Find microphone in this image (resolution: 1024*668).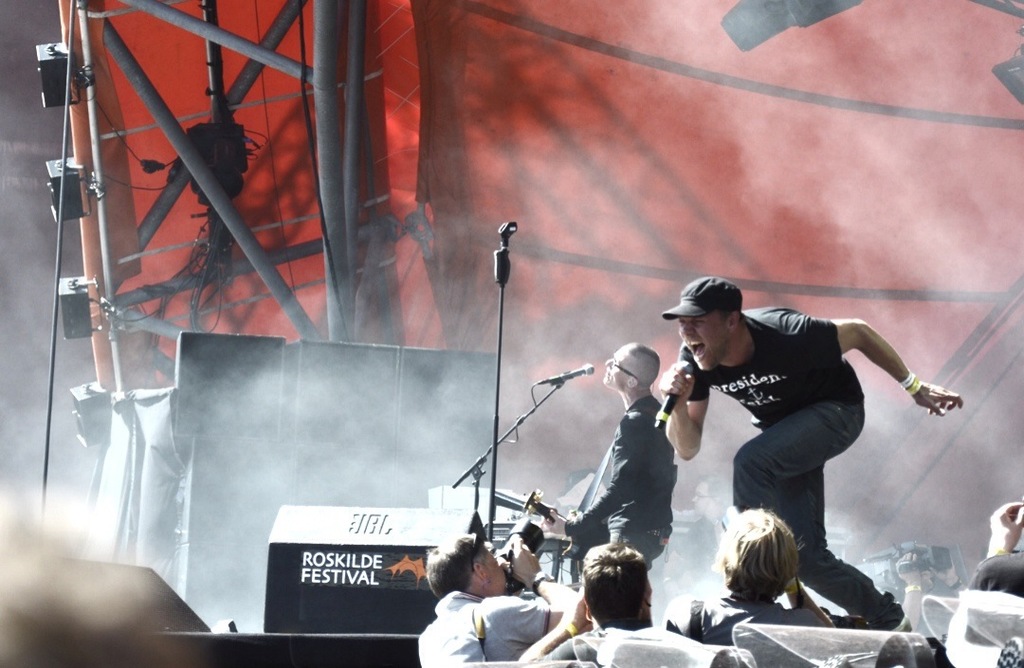
536,363,594,383.
